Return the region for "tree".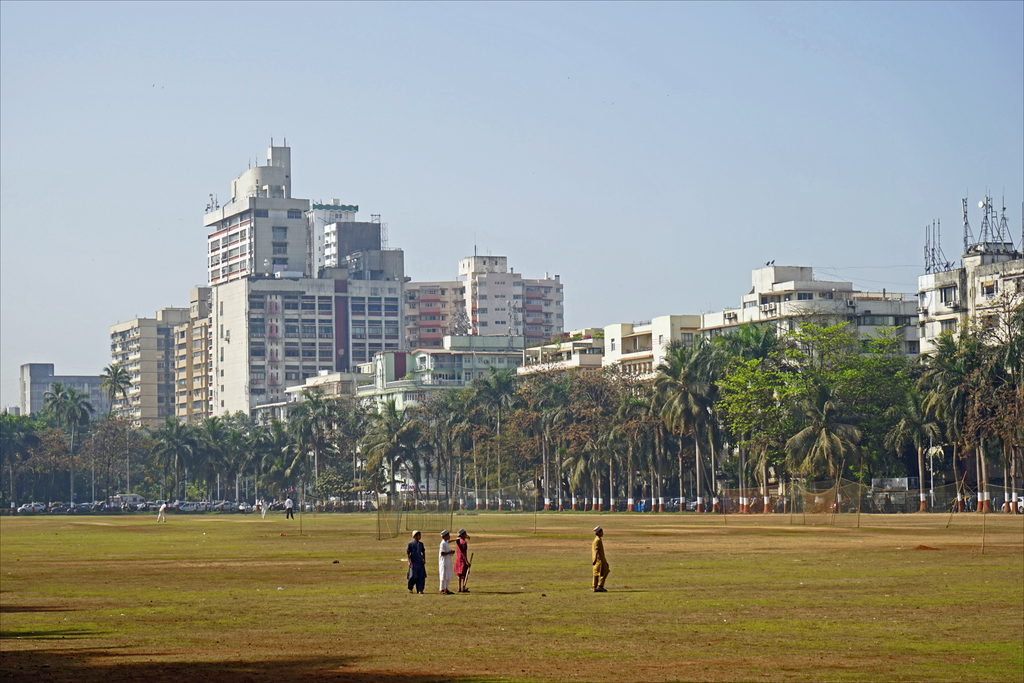
709, 318, 920, 502.
